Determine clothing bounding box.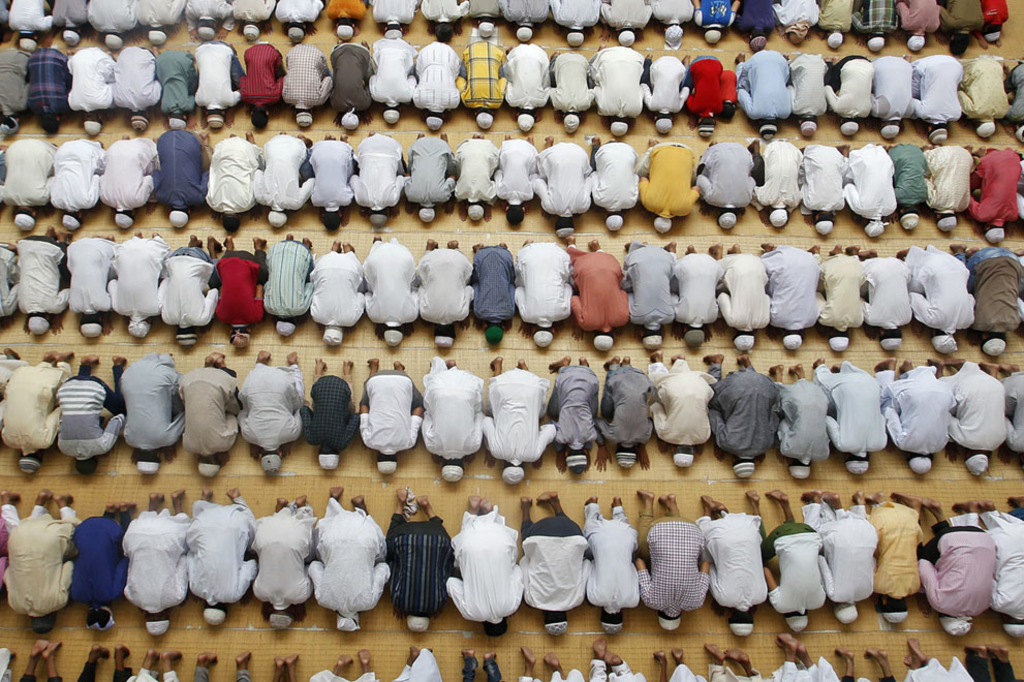
Determined: BBox(986, 515, 1023, 621).
